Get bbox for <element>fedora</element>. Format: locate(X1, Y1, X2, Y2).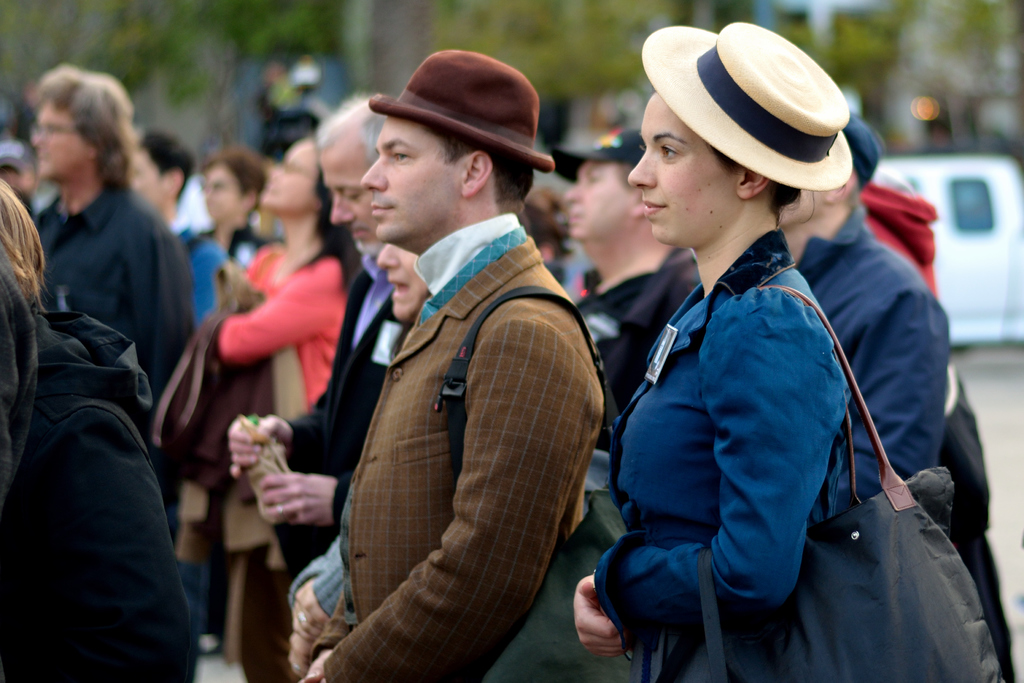
locate(371, 49, 557, 169).
